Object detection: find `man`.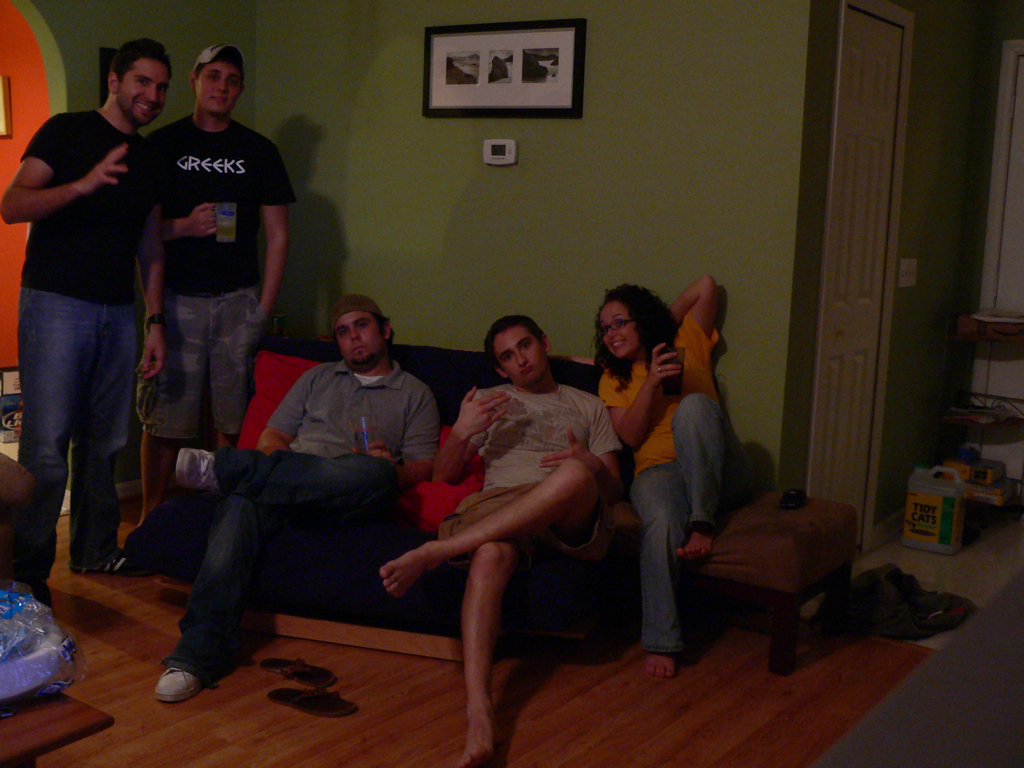
(x1=7, y1=33, x2=167, y2=605).
